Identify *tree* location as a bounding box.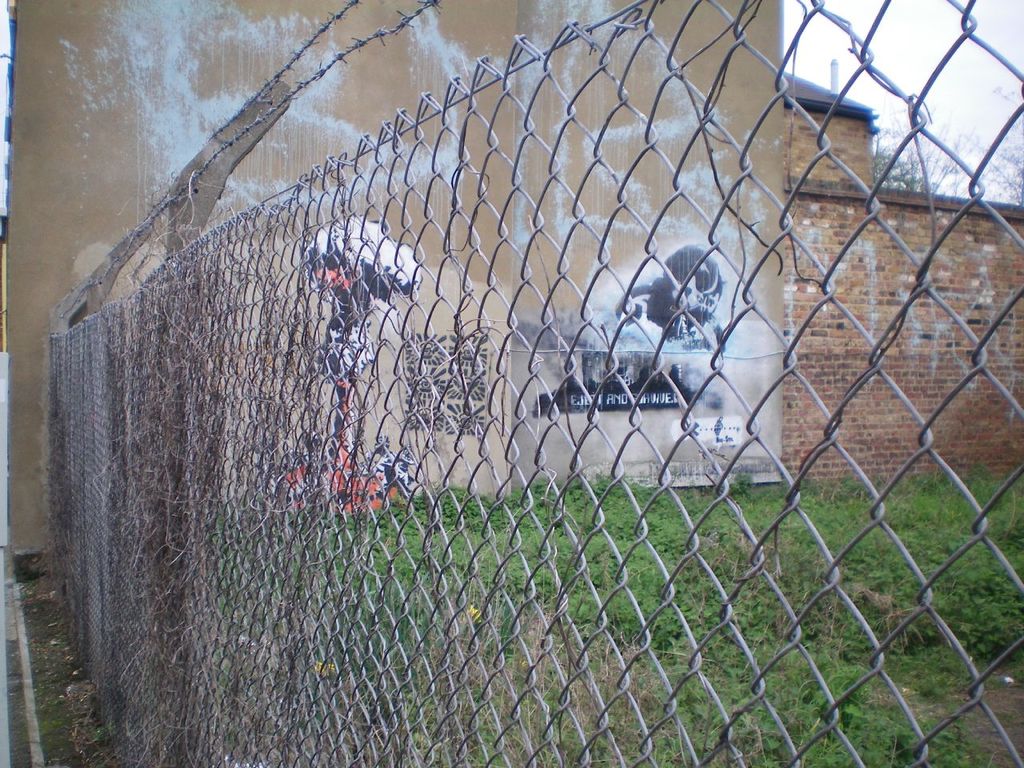
l=871, t=82, r=983, b=198.
